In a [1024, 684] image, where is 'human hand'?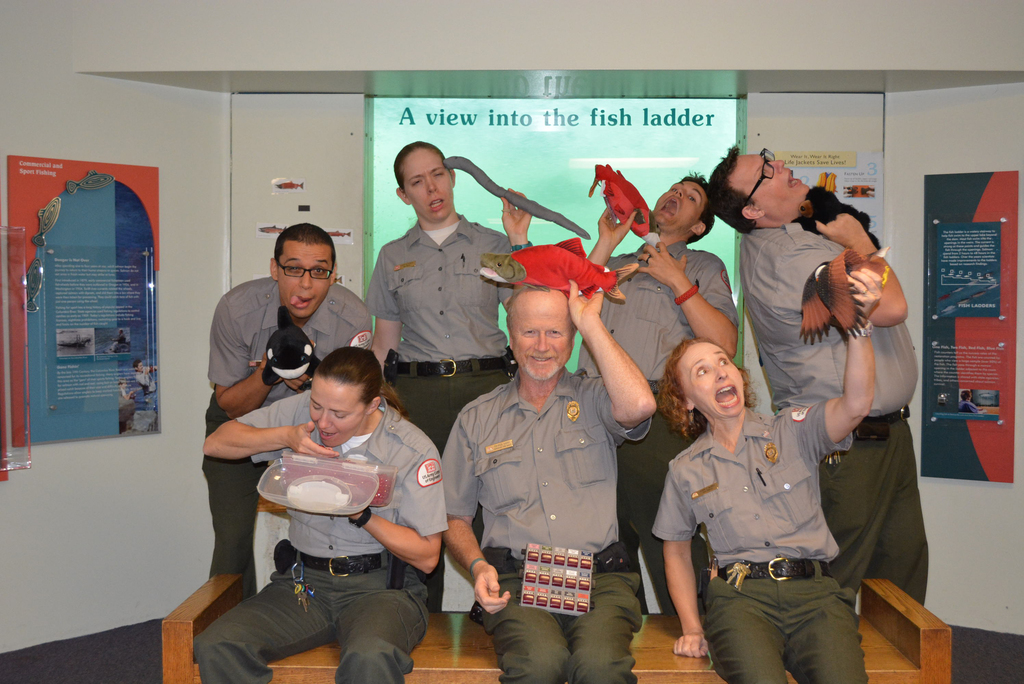
(left=499, top=186, right=535, bottom=238).
